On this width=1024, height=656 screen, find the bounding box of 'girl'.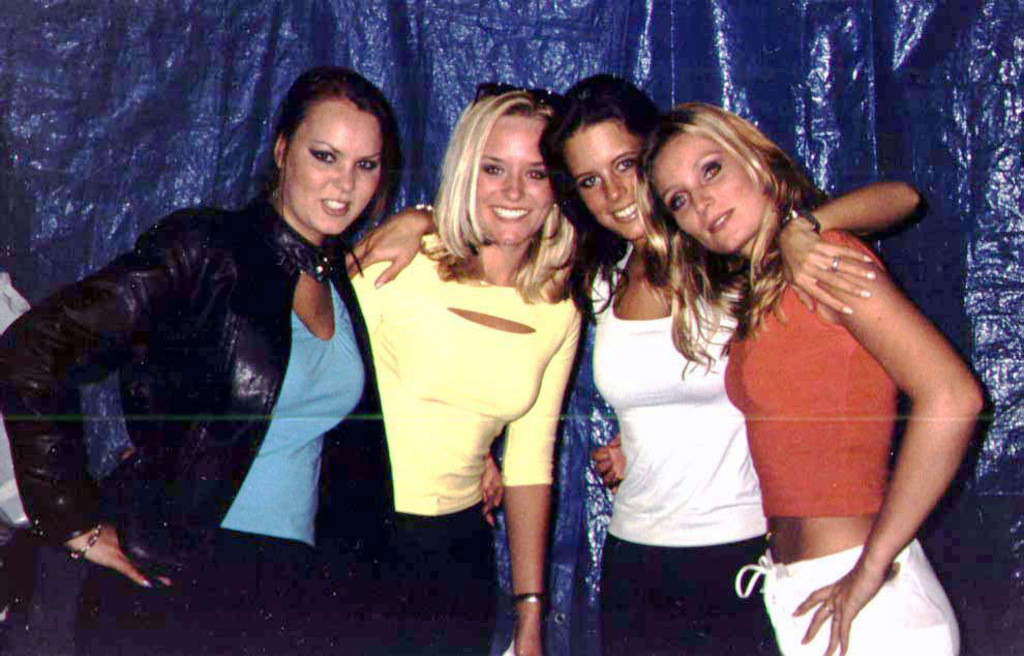
Bounding box: <bbox>631, 106, 986, 655</bbox>.
